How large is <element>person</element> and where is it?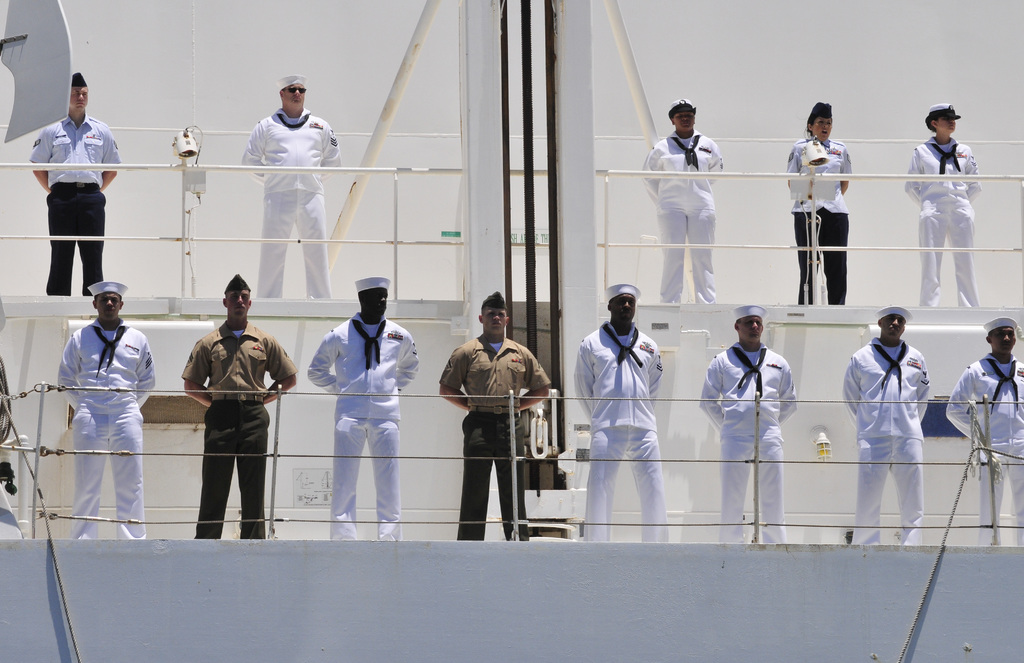
Bounding box: [x1=307, y1=272, x2=423, y2=541].
